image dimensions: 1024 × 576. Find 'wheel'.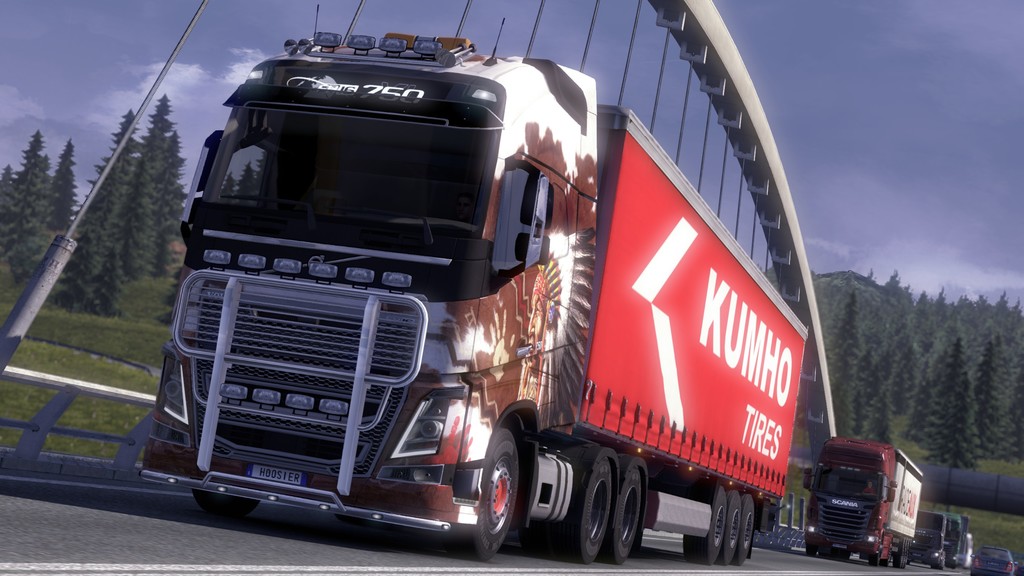
(x1=520, y1=459, x2=612, y2=566).
